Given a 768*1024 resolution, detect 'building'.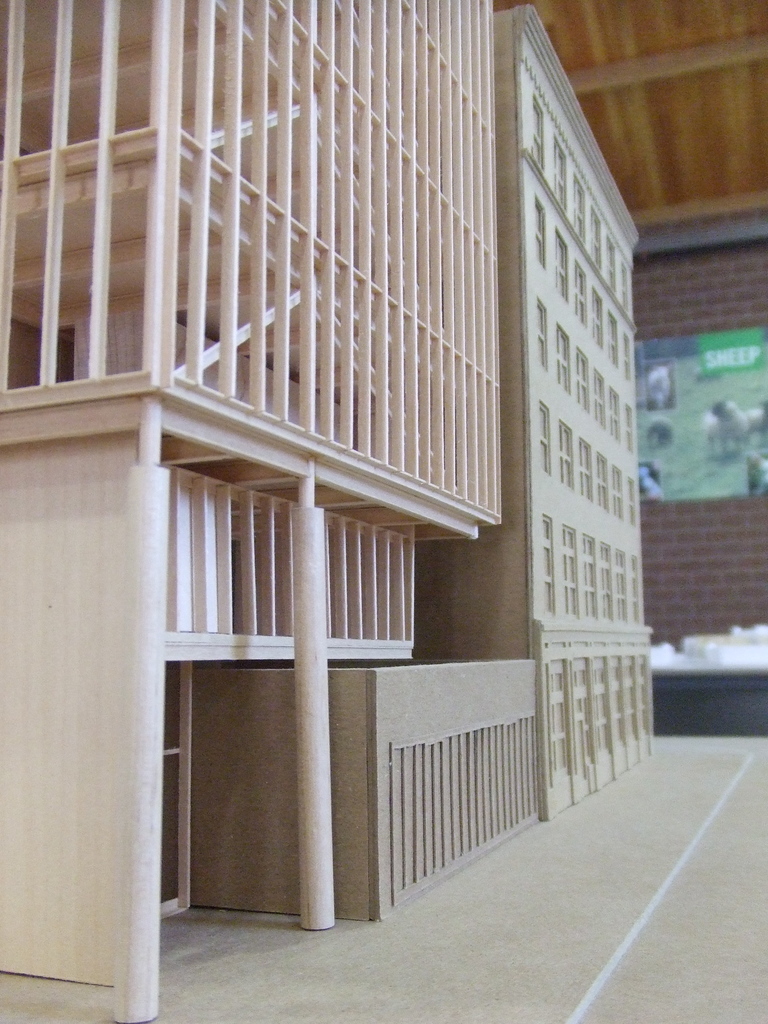
rect(0, 0, 646, 1023).
